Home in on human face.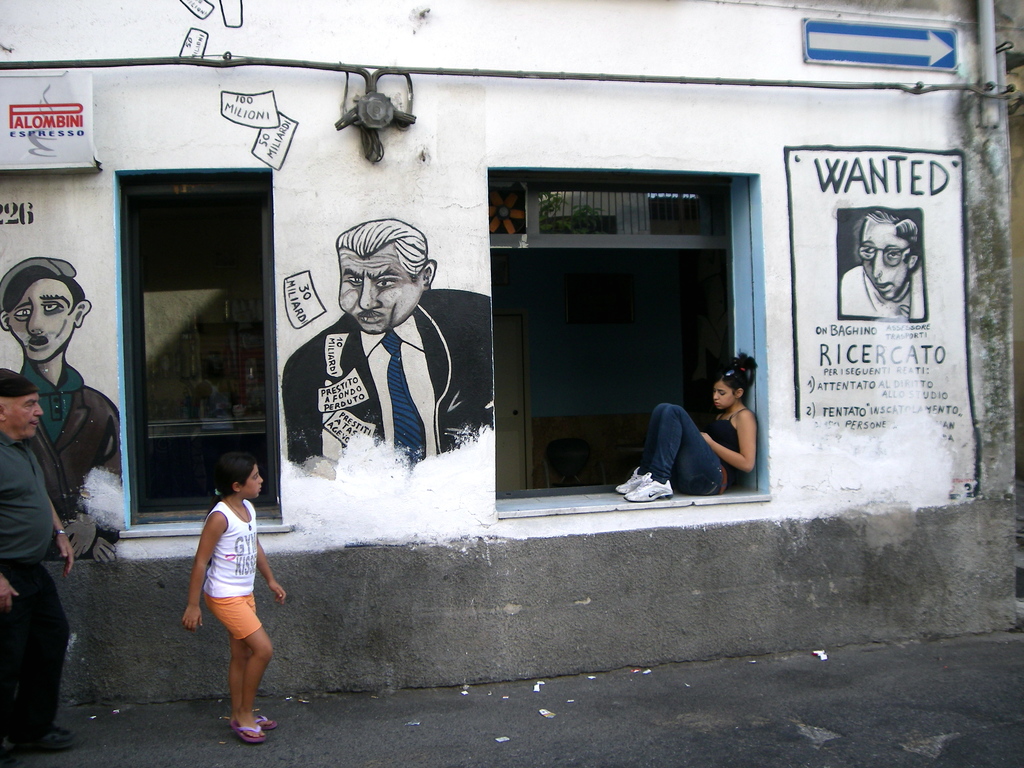
Homed in at <box>861,223,906,297</box>.
